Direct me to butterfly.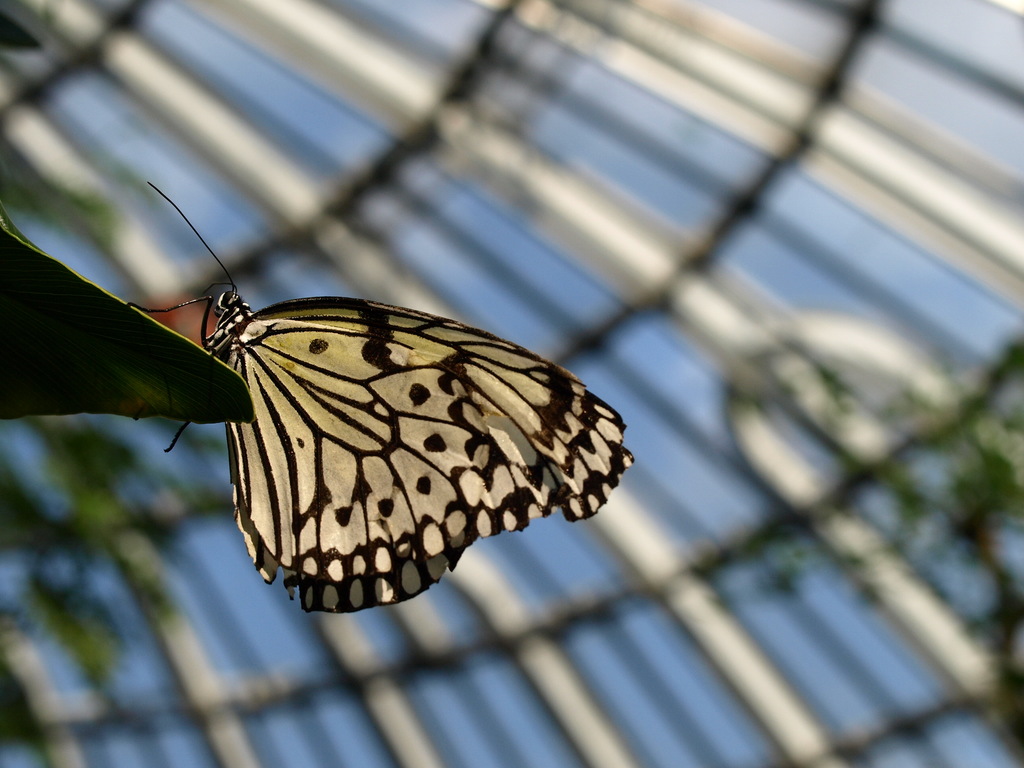
Direction: x1=96 y1=180 x2=627 y2=603.
